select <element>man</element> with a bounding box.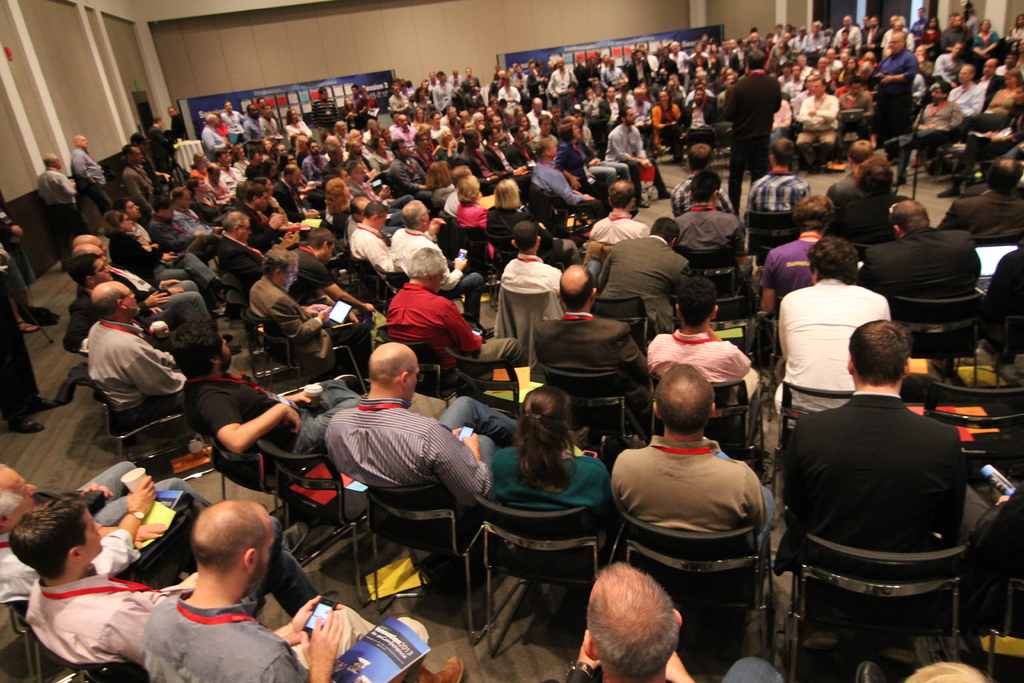
[167, 185, 229, 238].
